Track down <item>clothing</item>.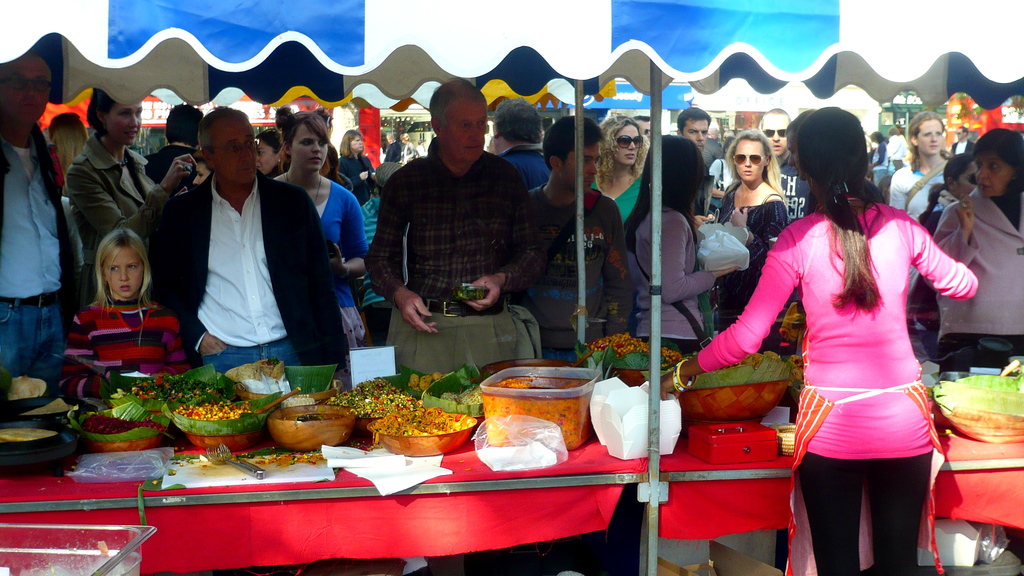
Tracked to {"left": 64, "top": 136, "right": 162, "bottom": 289}.
